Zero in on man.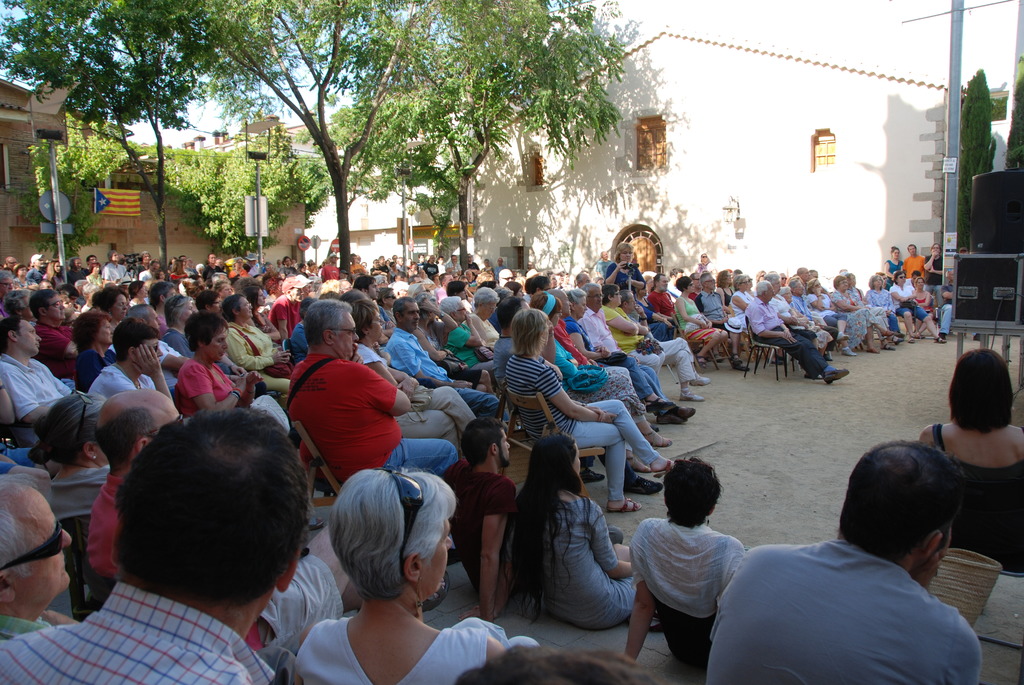
Zeroed in: 902, 243, 925, 282.
